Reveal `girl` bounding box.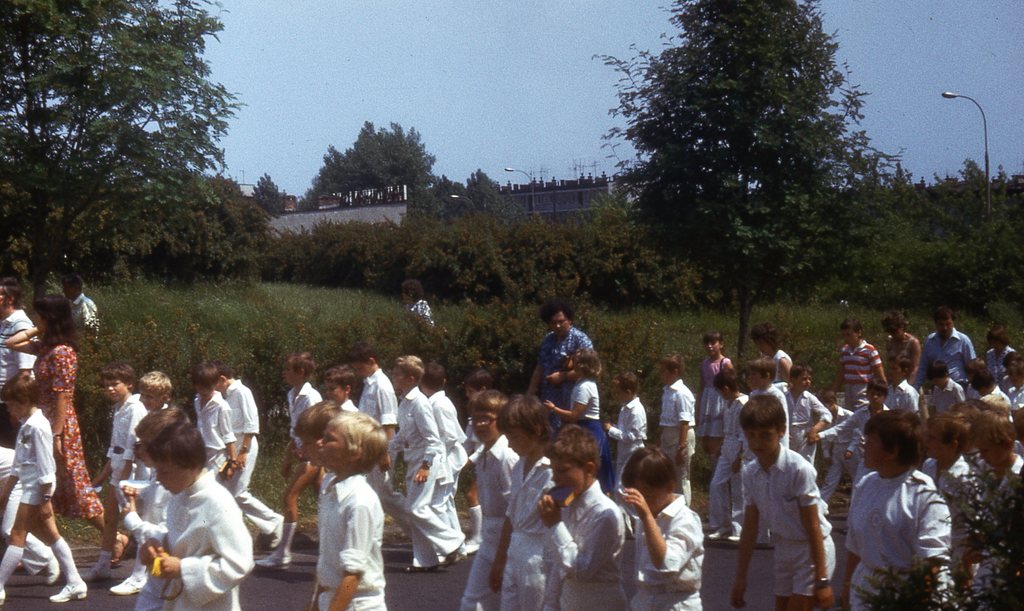
Revealed: <region>879, 311, 924, 384</region>.
